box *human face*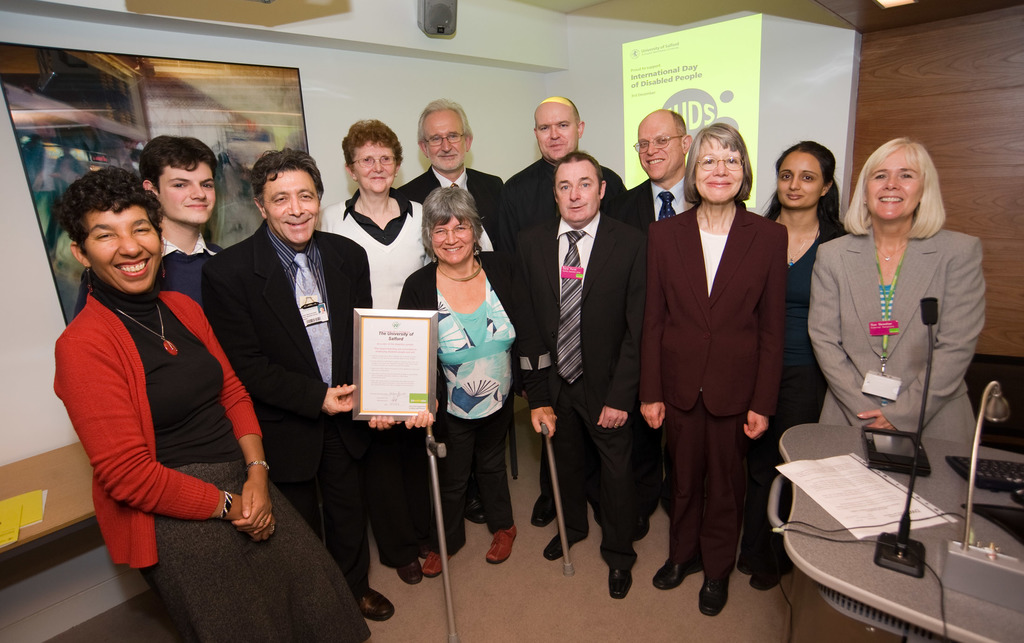
BBox(534, 101, 576, 164)
